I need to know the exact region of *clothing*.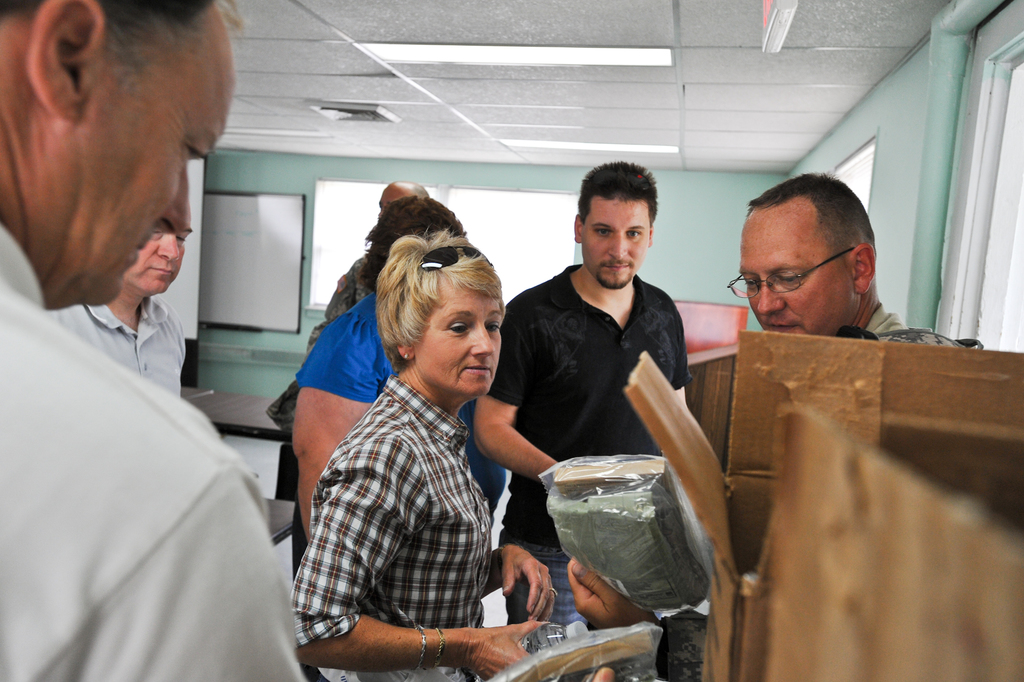
Region: 15/203/258/681.
